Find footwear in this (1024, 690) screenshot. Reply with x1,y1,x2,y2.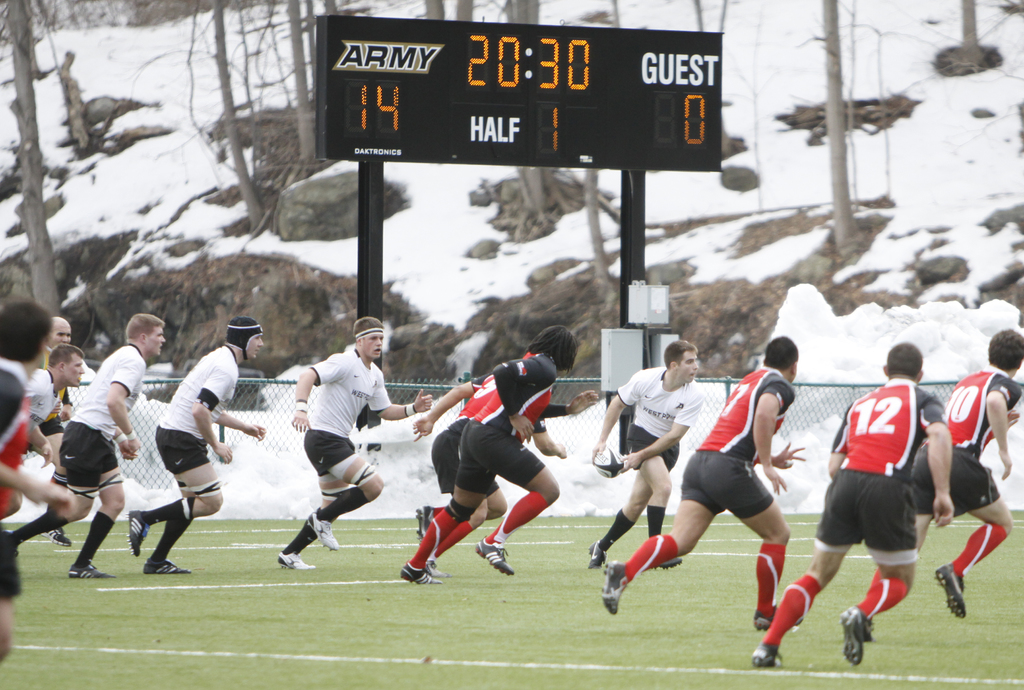
276,542,314,568.
